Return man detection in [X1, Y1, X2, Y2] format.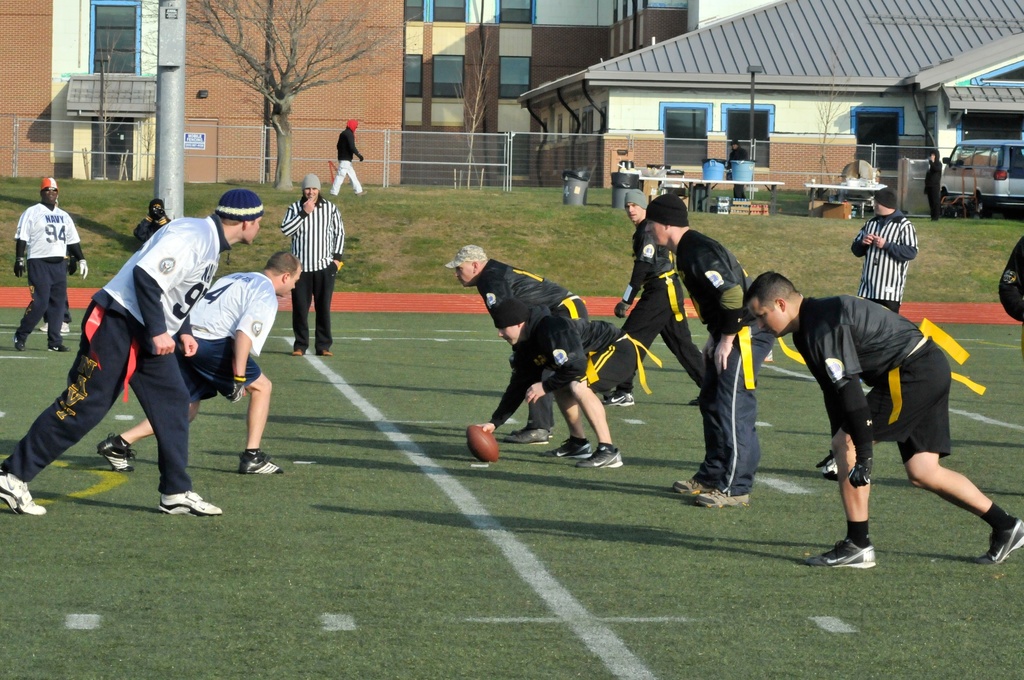
[326, 119, 369, 195].
